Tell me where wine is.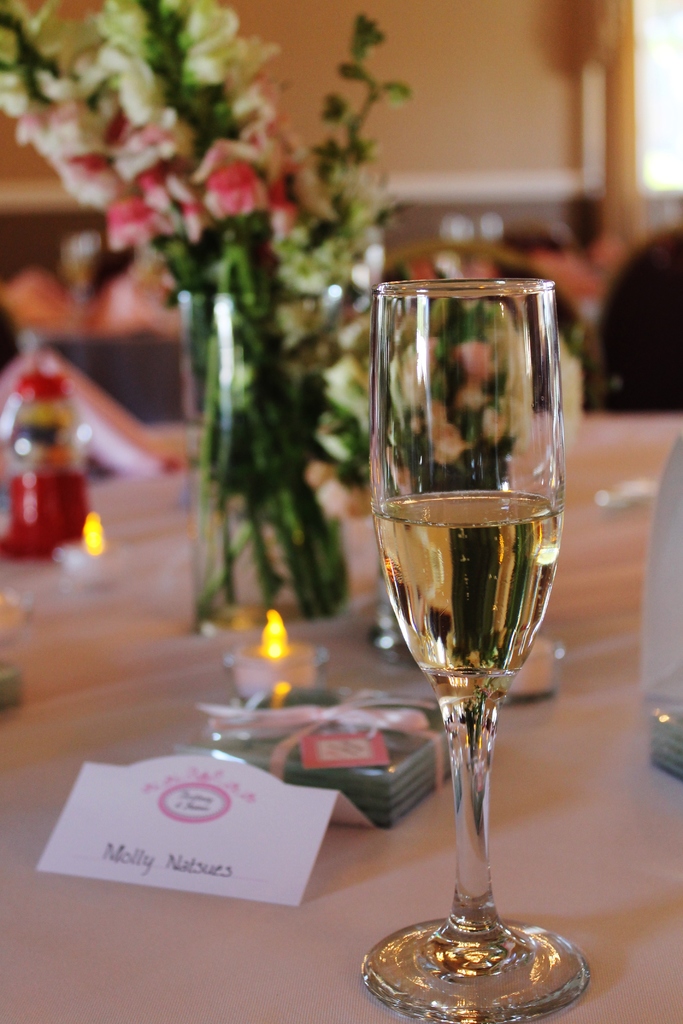
wine is at 374,485,563,707.
